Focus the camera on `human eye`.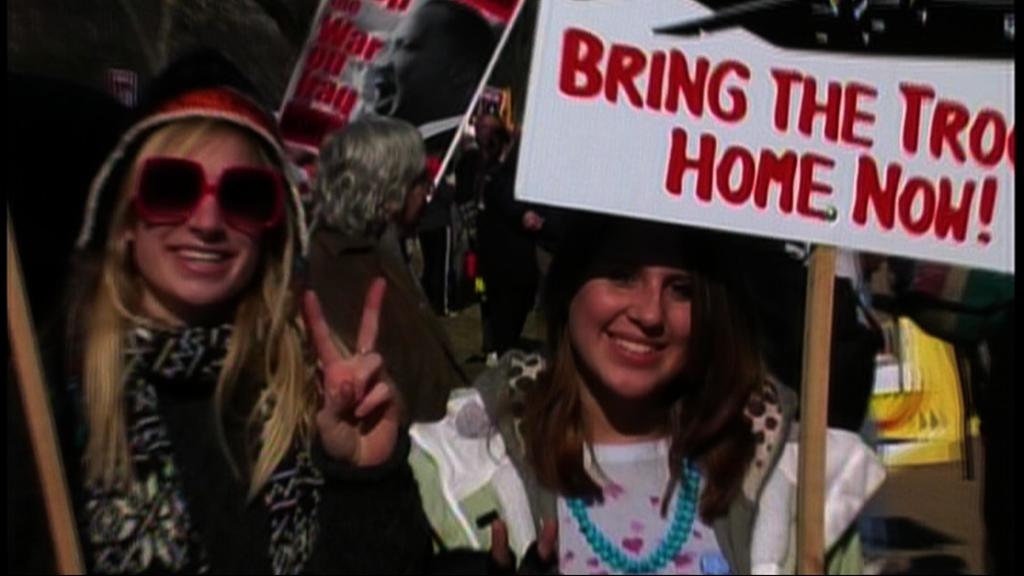
Focus region: [600, 256, 640, 287].
